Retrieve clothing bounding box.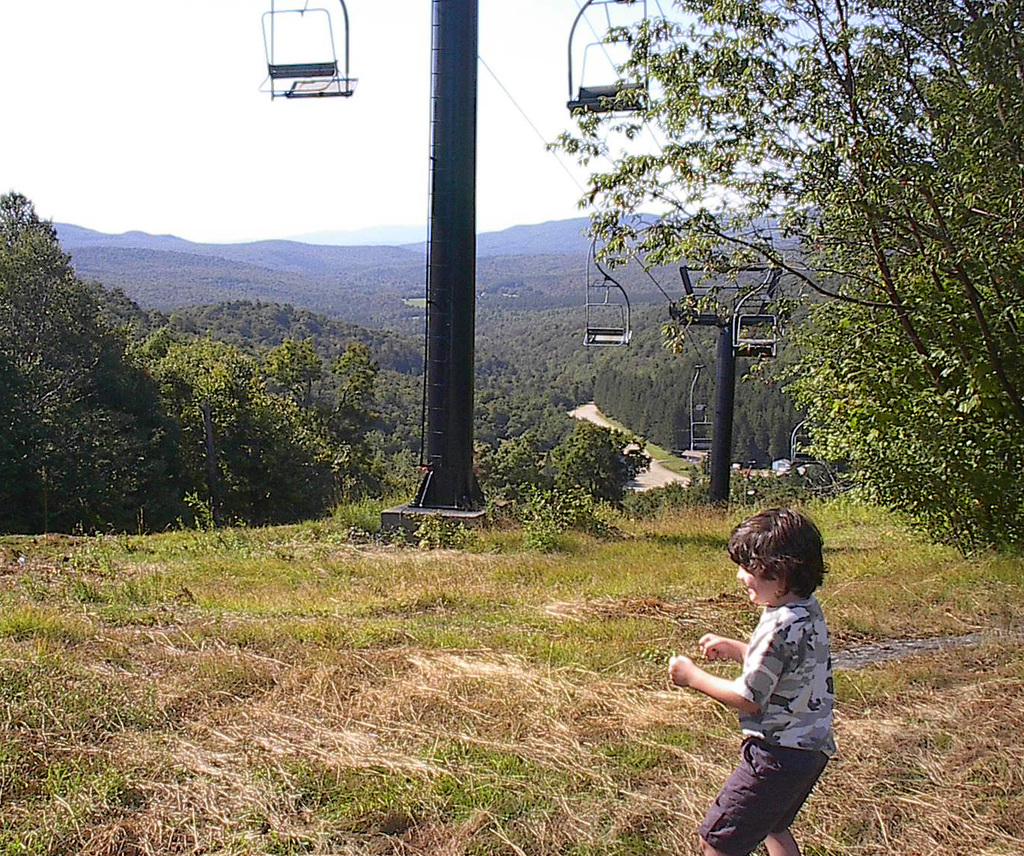
Bounding box: x1=678 y1=574 x2=850 y2=813.
